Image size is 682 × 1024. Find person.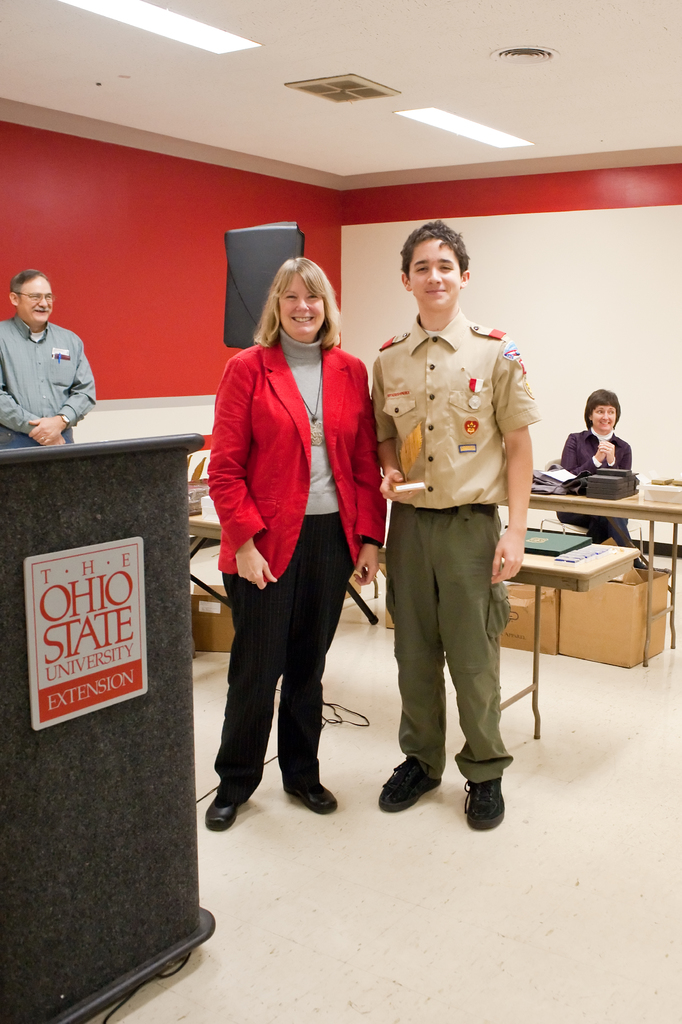
558/386/661/572.
